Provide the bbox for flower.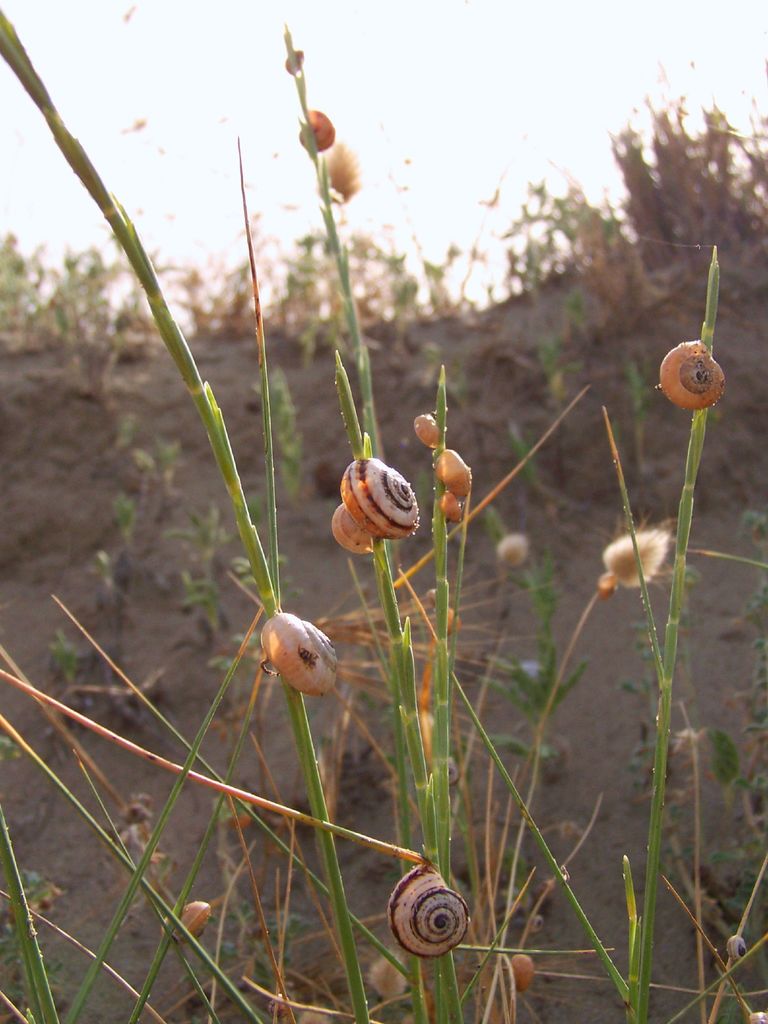
<region>653, 325, 738, 413</region>.
